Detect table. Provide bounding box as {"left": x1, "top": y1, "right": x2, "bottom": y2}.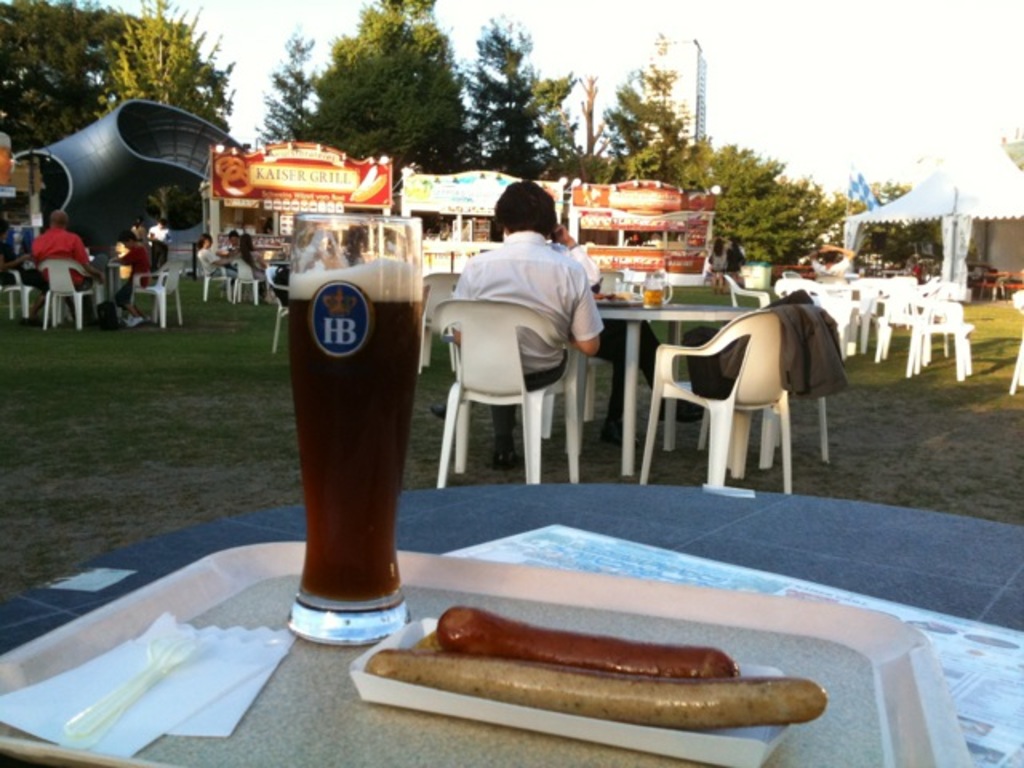
{"left": 603, "top": 306, "right": 754, "bottom": 477}.
